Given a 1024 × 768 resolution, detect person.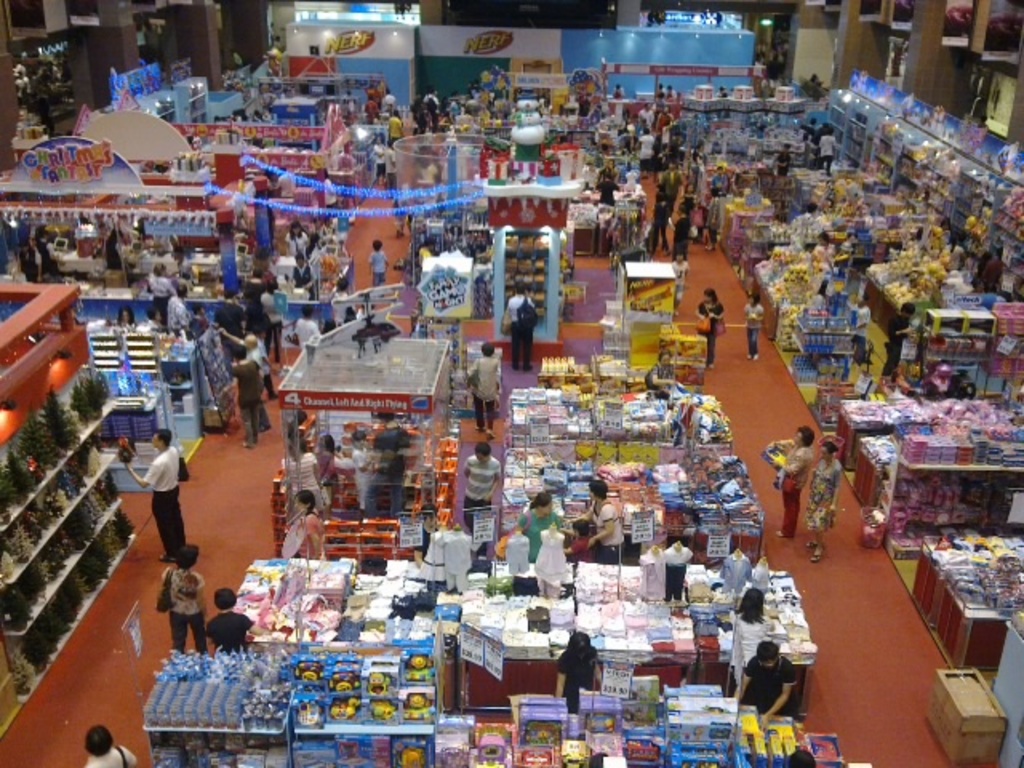
select_region(216, 330, 277, 400).
